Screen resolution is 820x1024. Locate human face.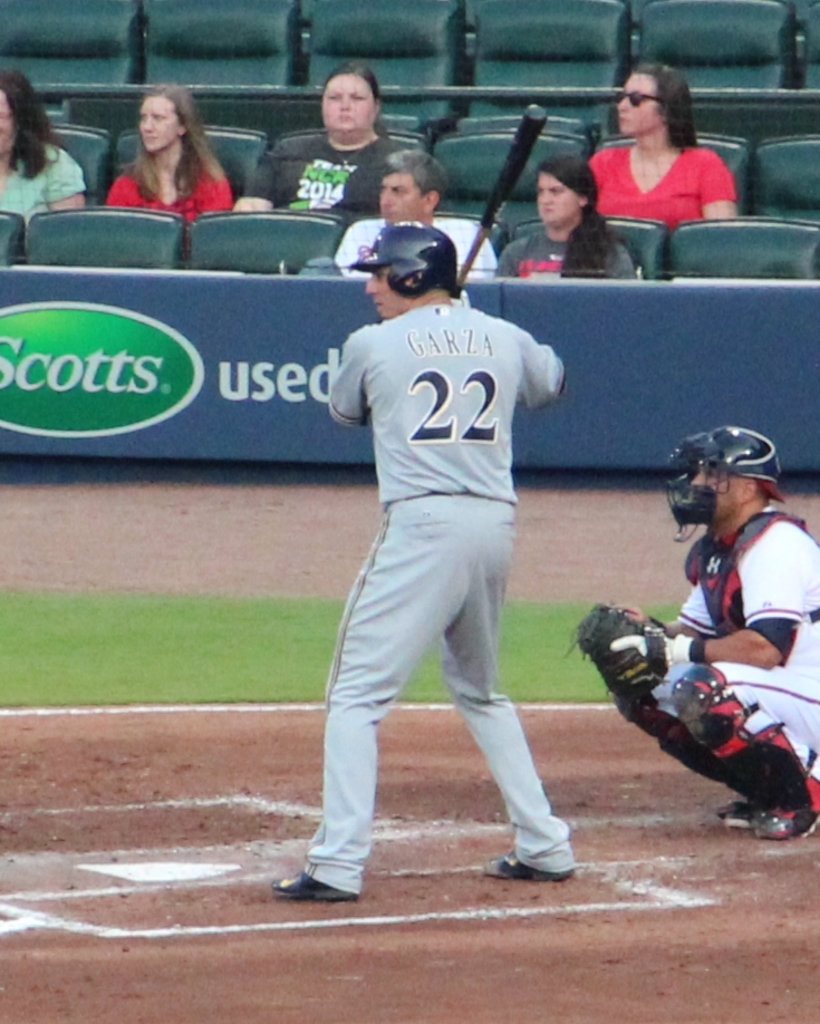
[382,176,424,226].
